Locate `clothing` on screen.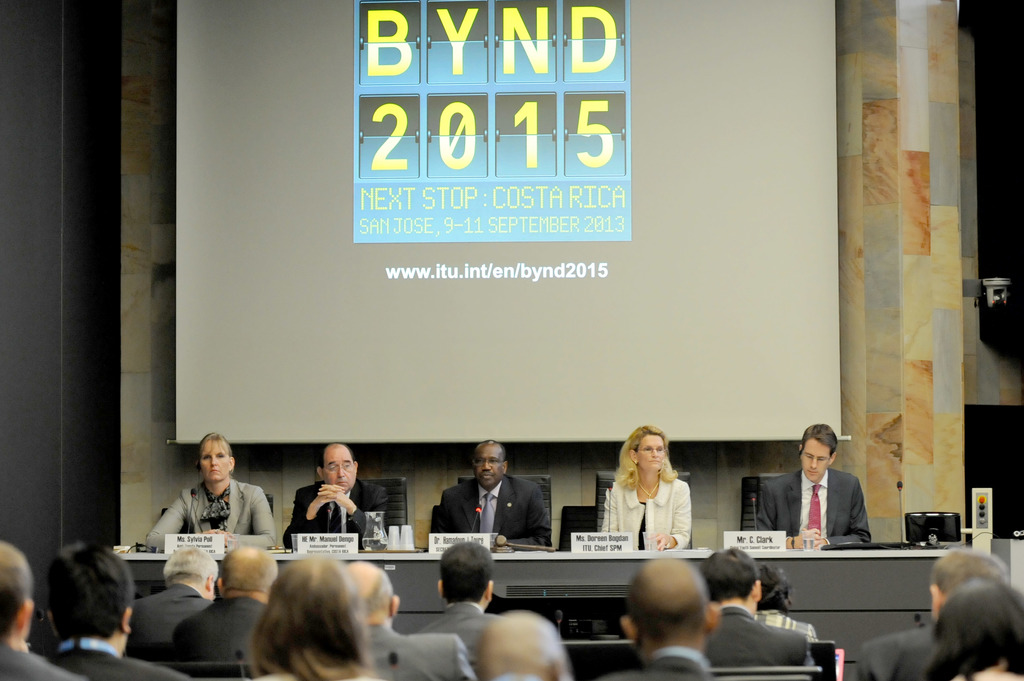
On screen at box=[172, 595, 279, 679].
